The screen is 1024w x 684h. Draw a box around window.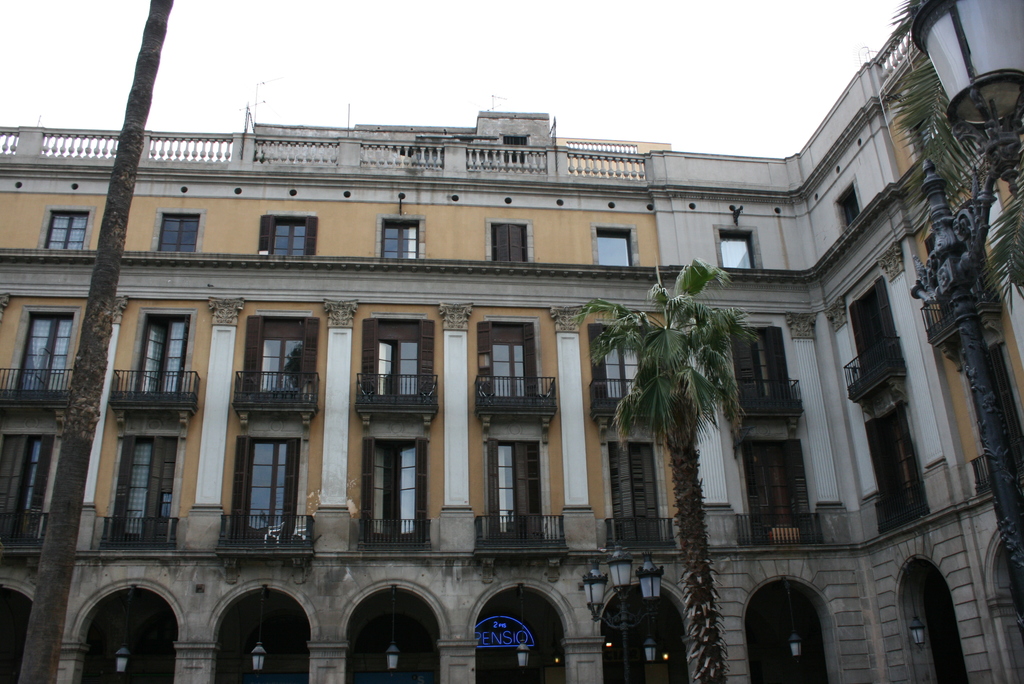
[left=230, top=450, right=289, bottom=538].
